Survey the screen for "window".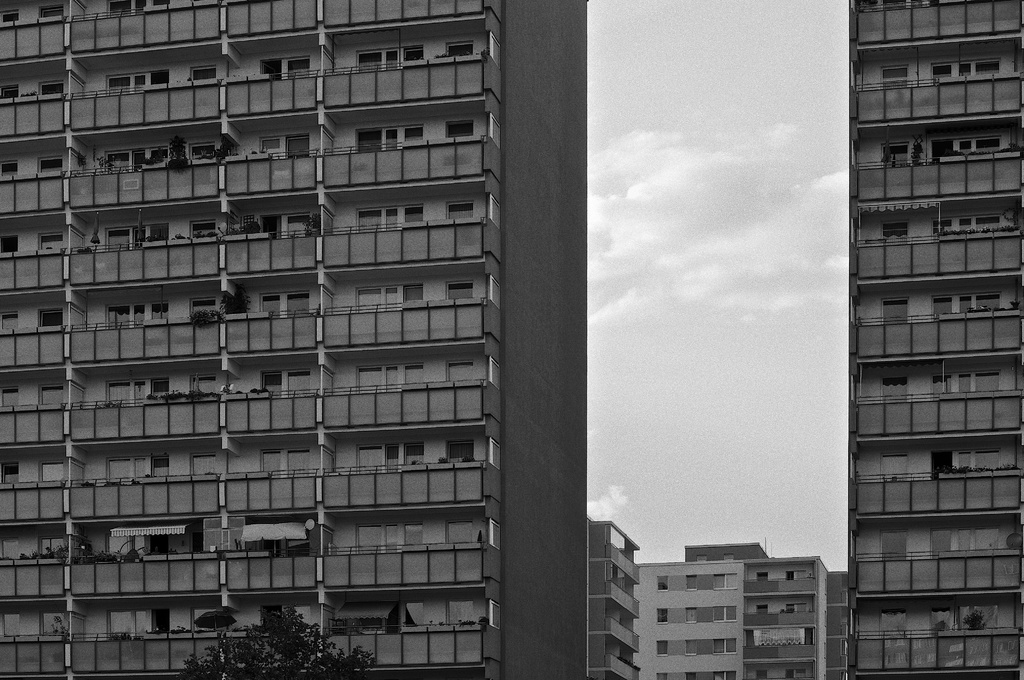
Survey found: crop(447, 438, 476, 460).
